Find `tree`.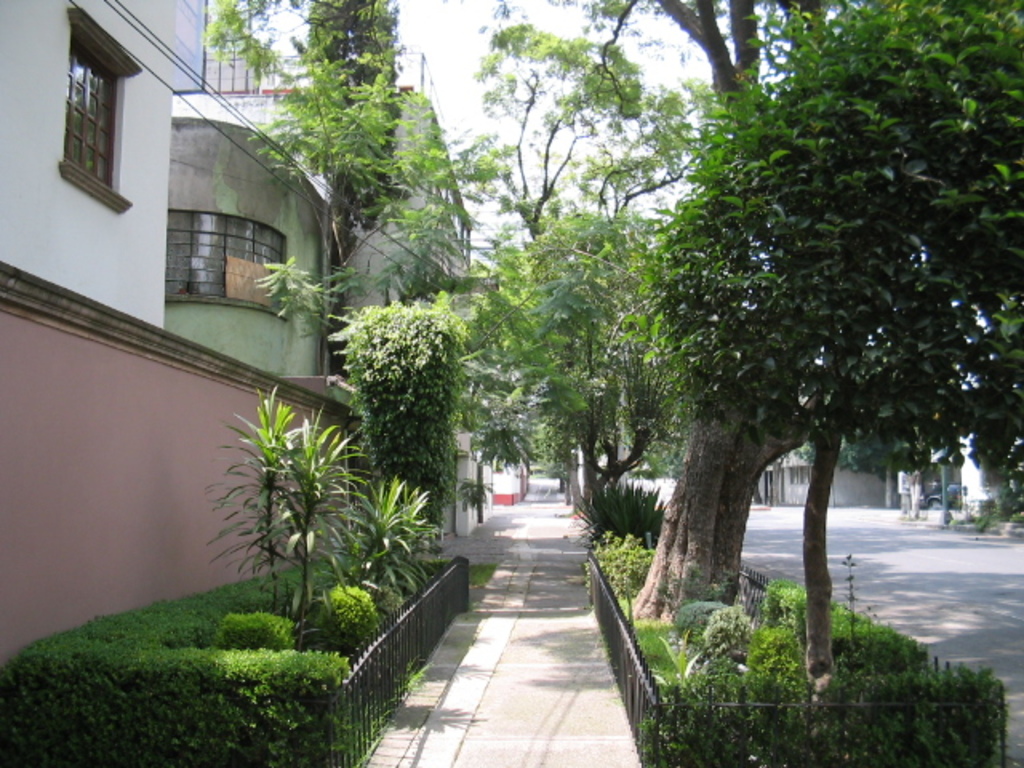
(798, 381, 963, 533).
